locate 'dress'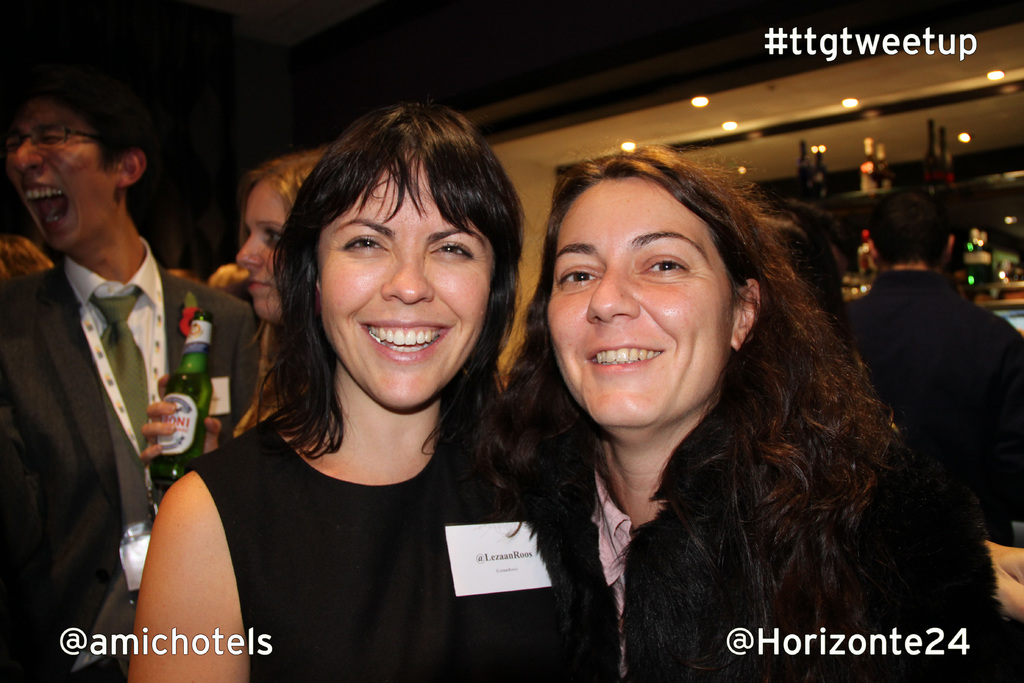
<region>180, 415, 578, 682</region>
